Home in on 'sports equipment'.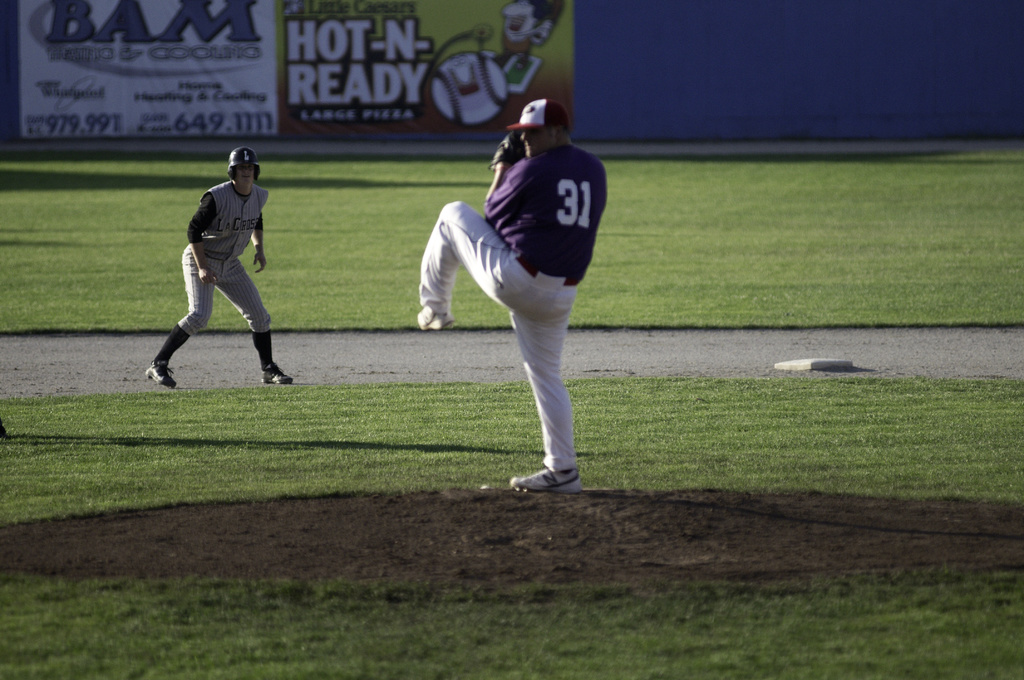
Homed in at l=488, t=127, r=527, b=168.
